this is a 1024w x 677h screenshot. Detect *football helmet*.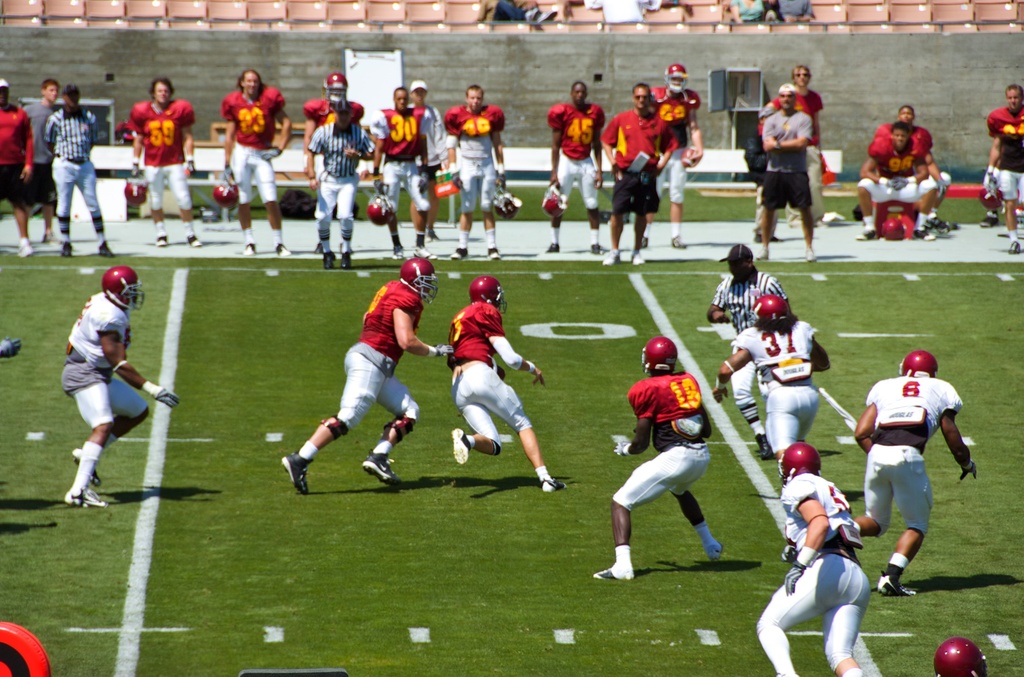
crop(321, 72, 351, 109).
